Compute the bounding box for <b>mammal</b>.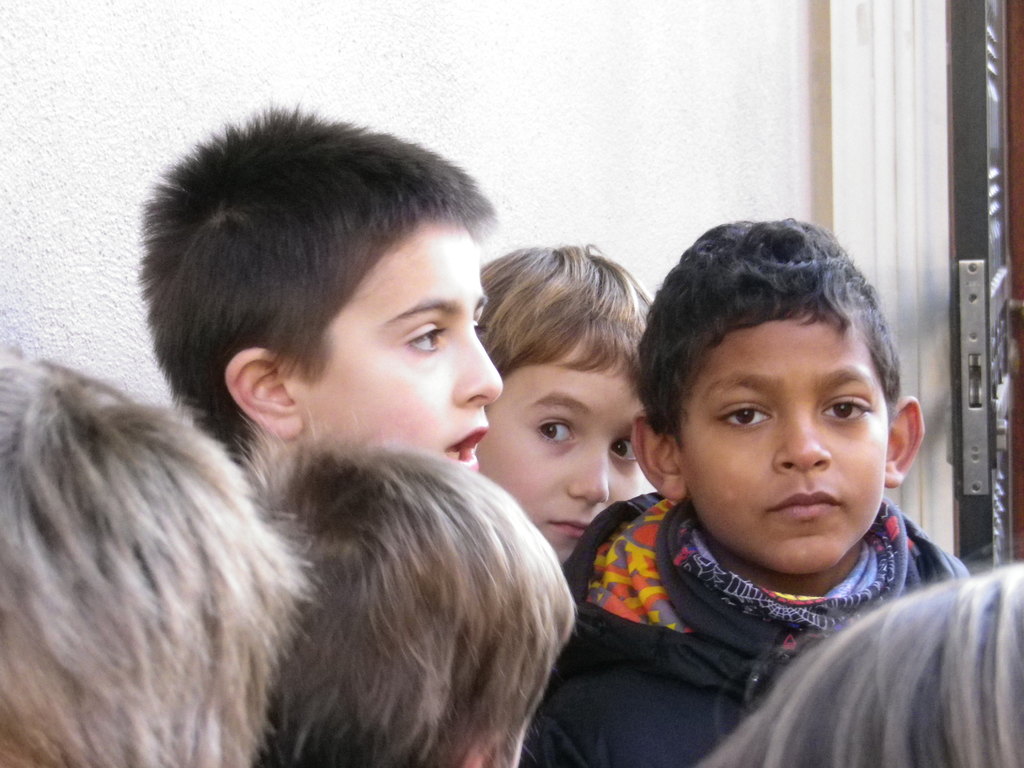
box=[700, 538, 1023, 767].
